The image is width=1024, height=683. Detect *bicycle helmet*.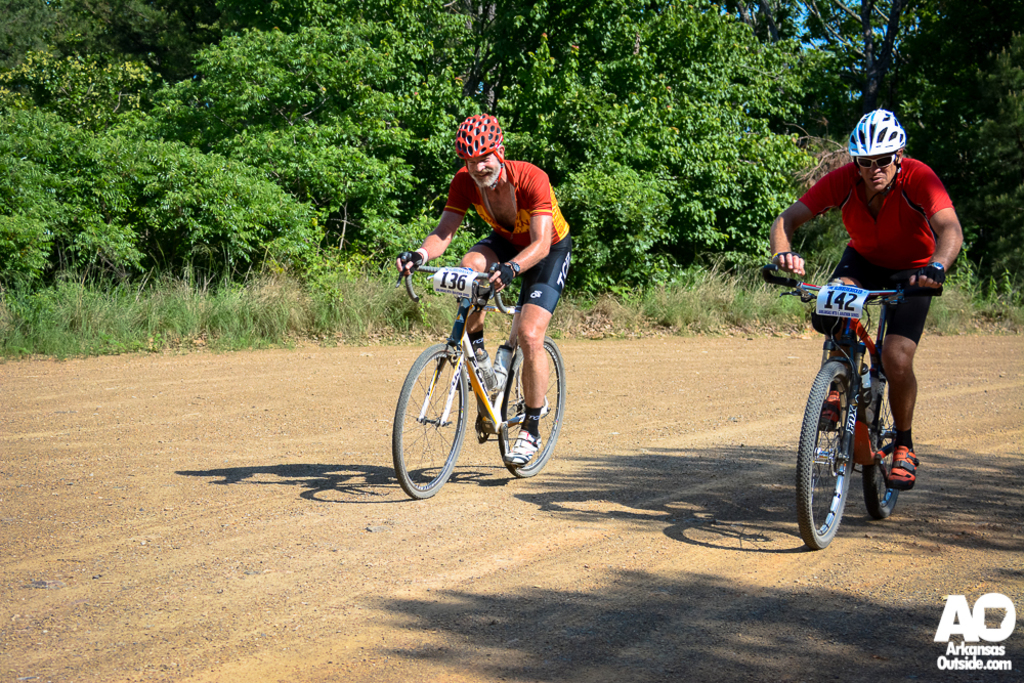
Detection: select_region(844, 105, 906, 208).
